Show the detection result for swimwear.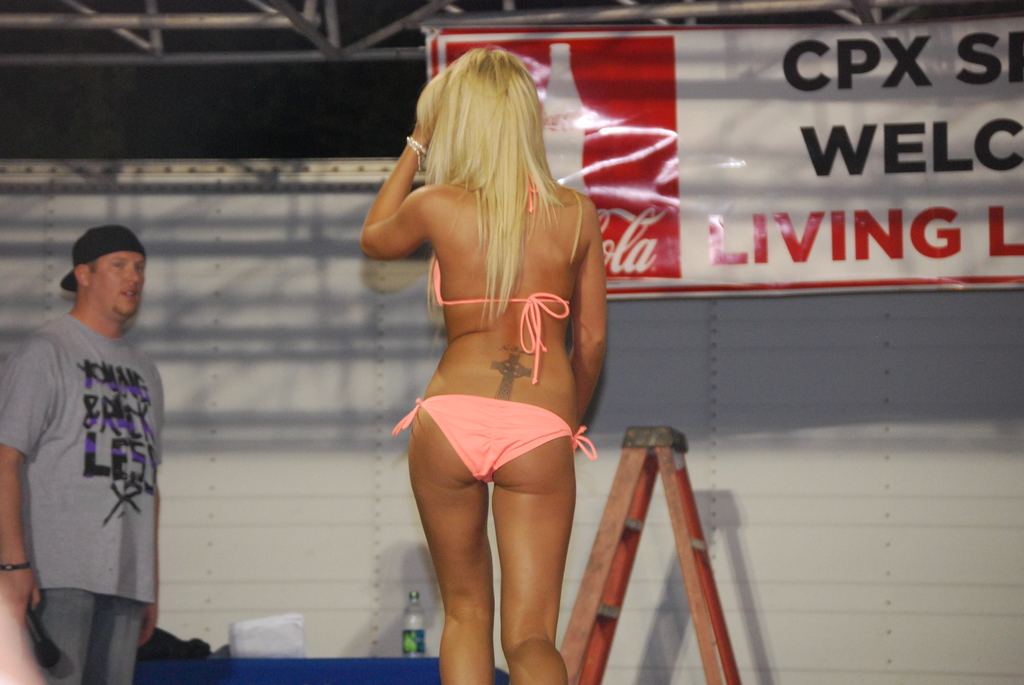
{"left": 433, "top": 164, "right": 573, "bottom": 384}.
